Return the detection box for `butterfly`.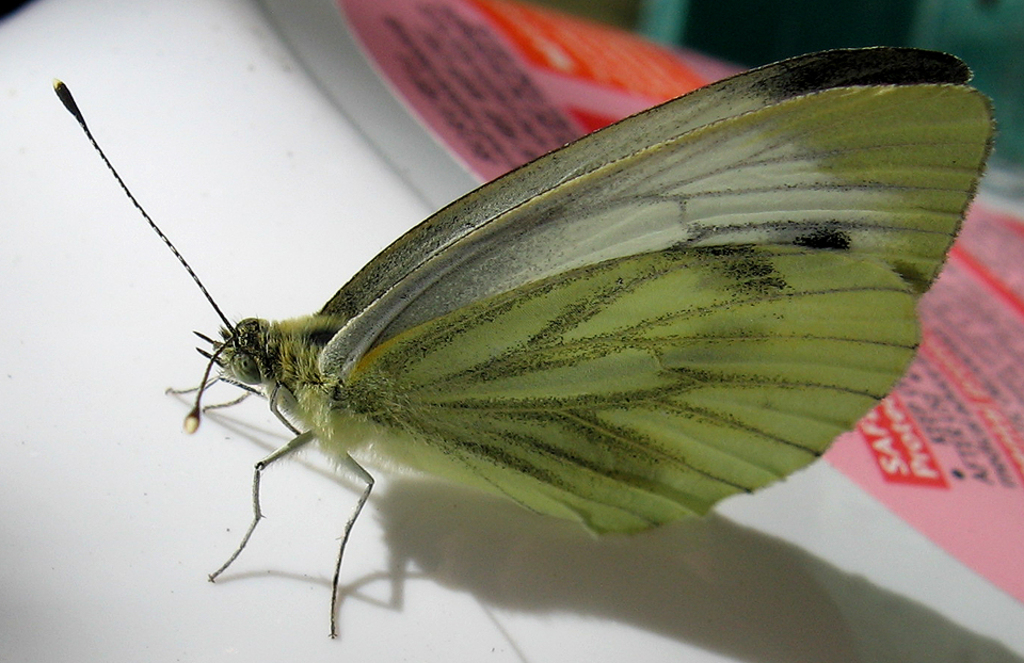
(x1=58, y1=44, x2=998, y2=635).
